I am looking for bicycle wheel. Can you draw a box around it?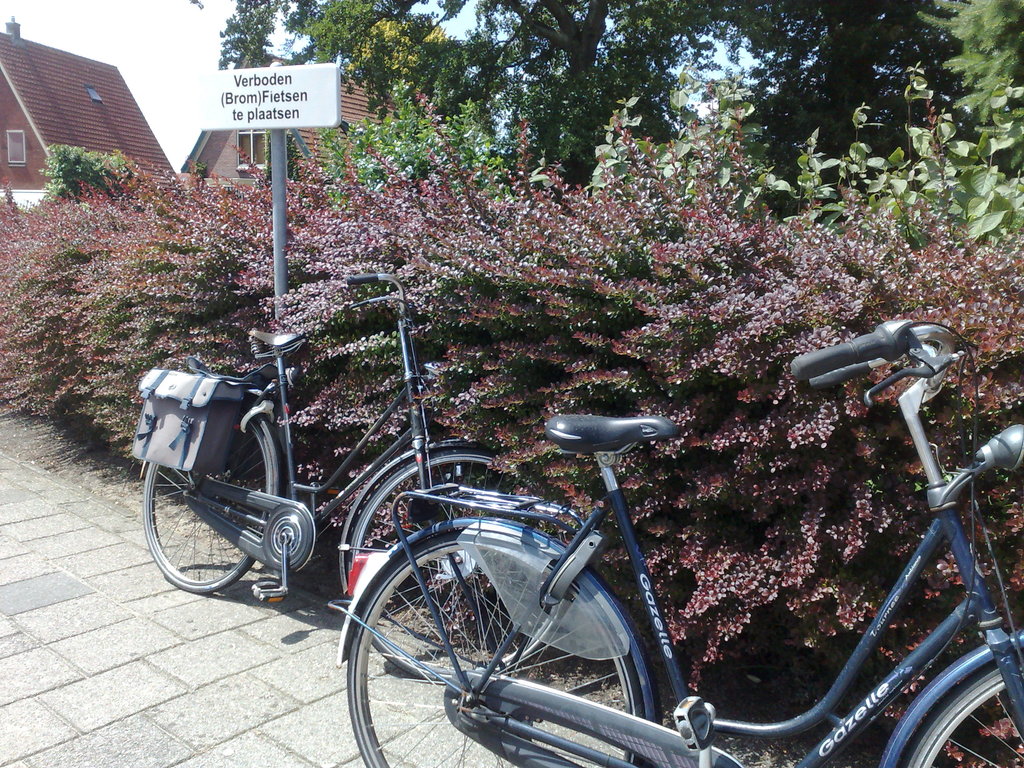
Sure, the bounding box is [x1=345, y1=528, x2=644, y2=767].
